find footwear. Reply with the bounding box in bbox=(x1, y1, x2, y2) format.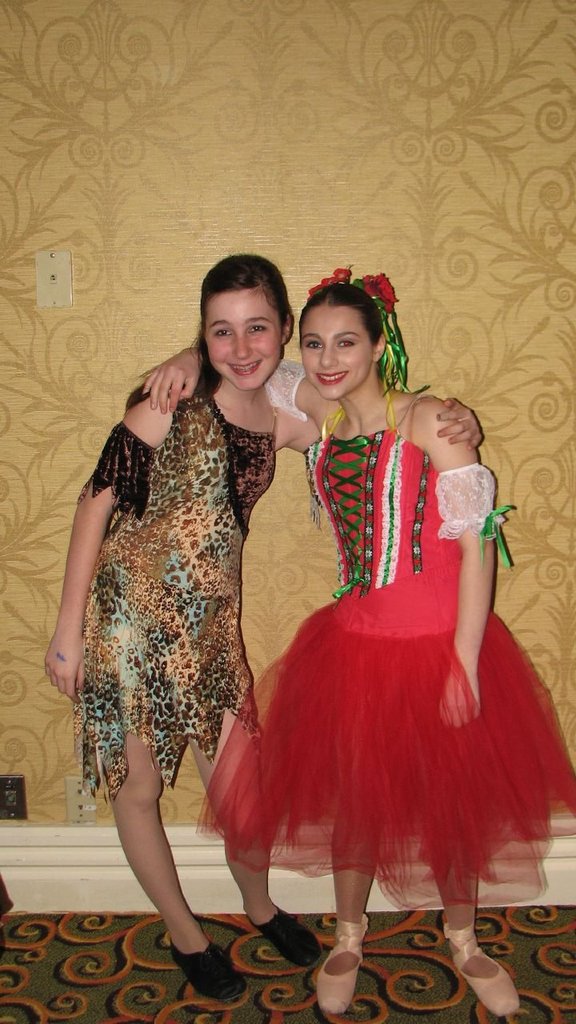
bbox=(317, 918, 370, 1017).
